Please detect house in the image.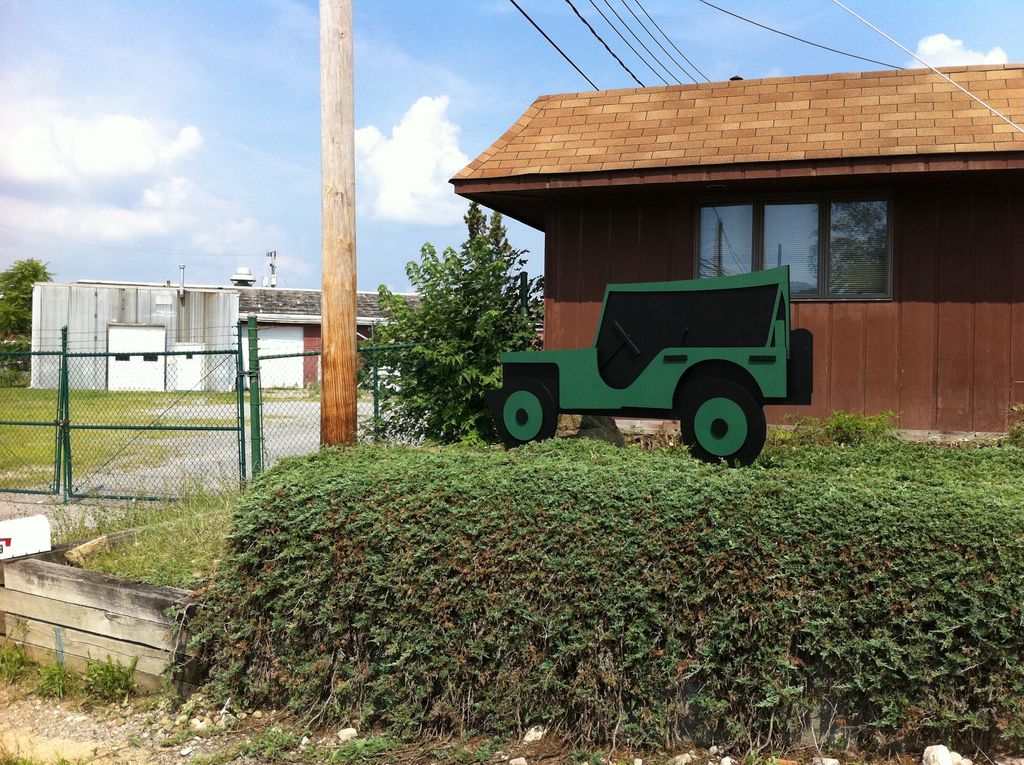
[x1=217, y1=286, x2=426, y2=403].
